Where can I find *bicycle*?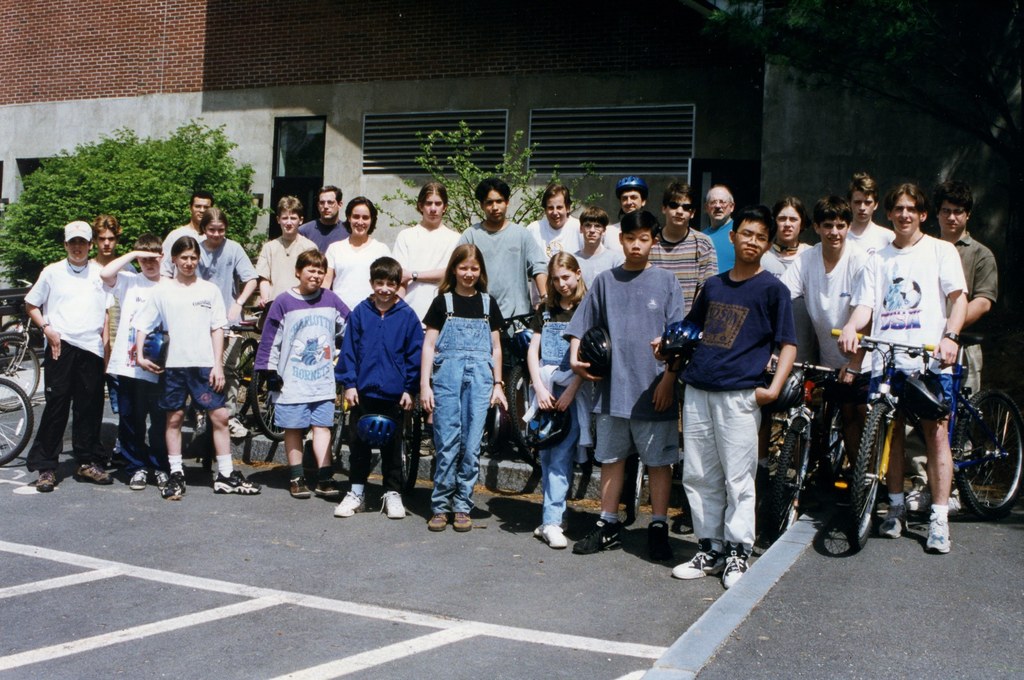
You can find it at <box>845,313,989,503</box>.
